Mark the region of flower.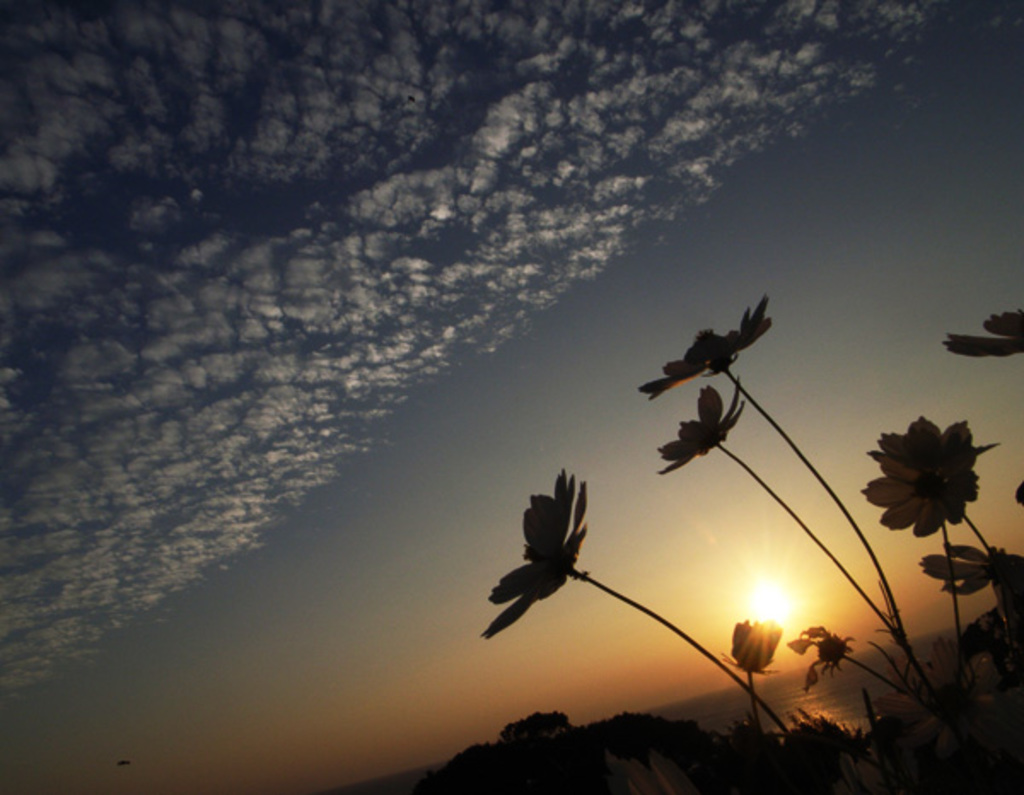
Region: <region>638, 297, 768, 406</region>.
